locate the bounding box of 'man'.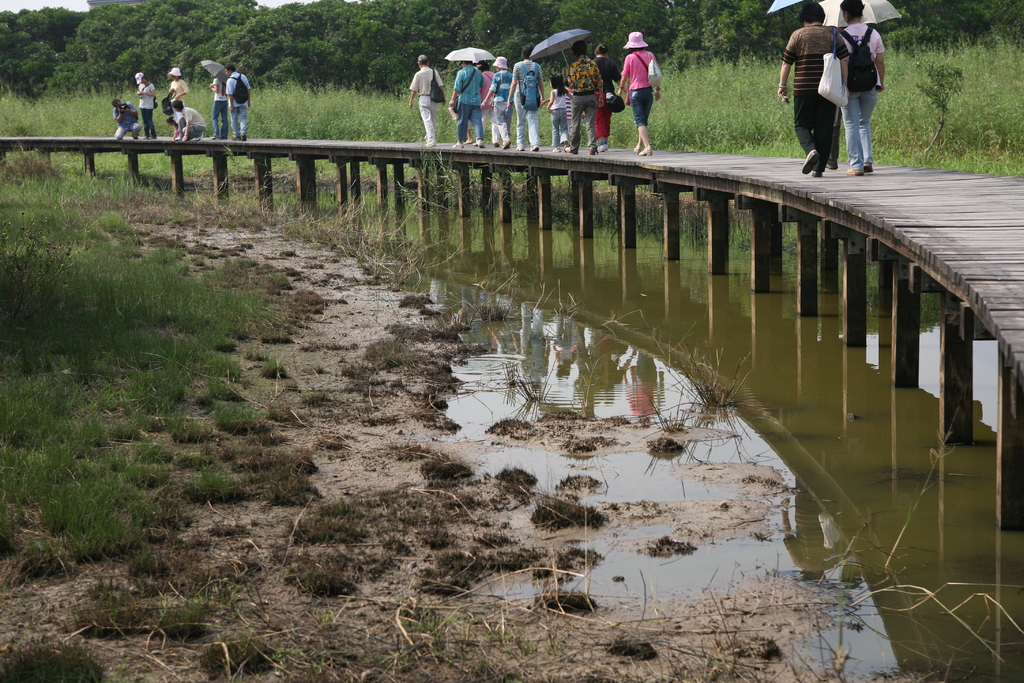
Bounding box: box(172, 92, 212, 145).
